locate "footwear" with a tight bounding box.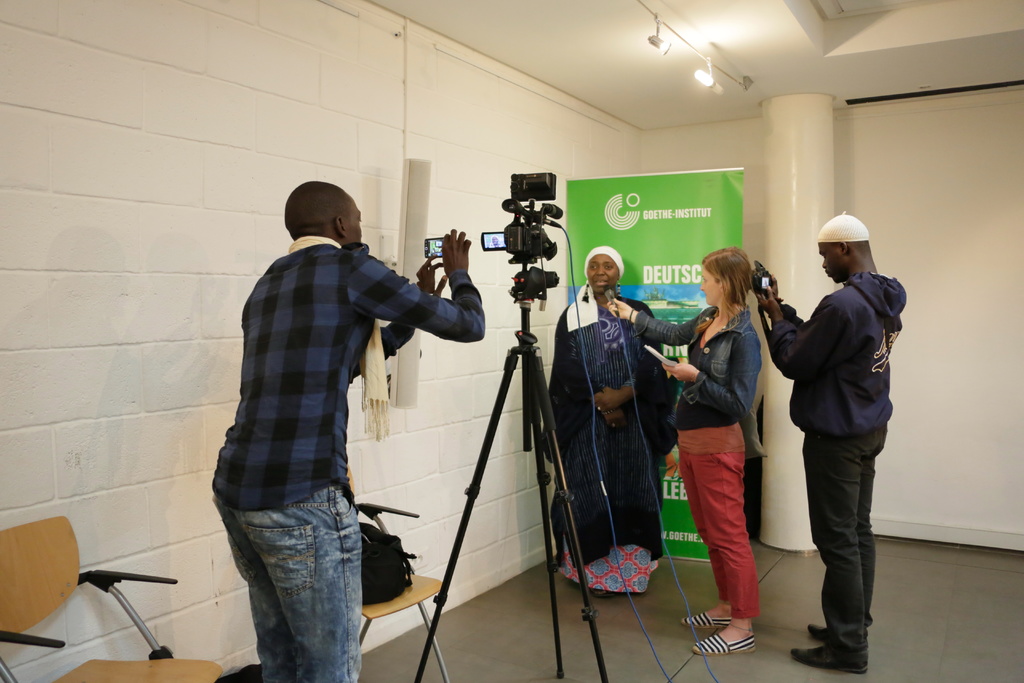
794 616 867 652.
